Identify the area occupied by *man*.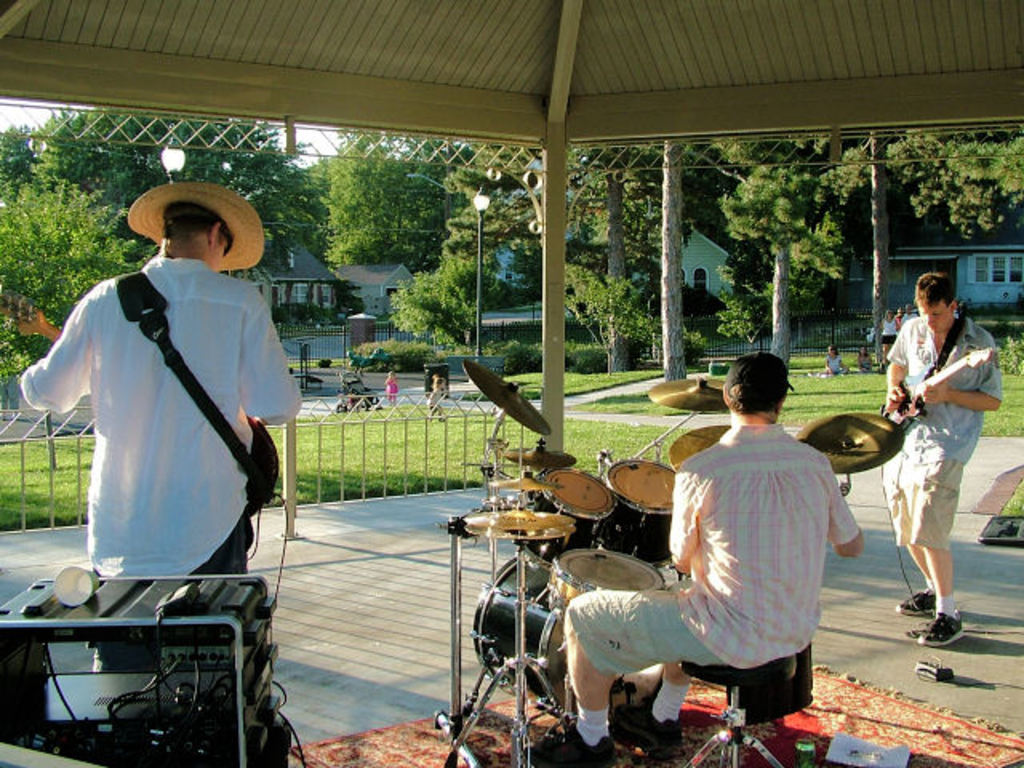
Area: l=18, t=192, r=307, b=574.
